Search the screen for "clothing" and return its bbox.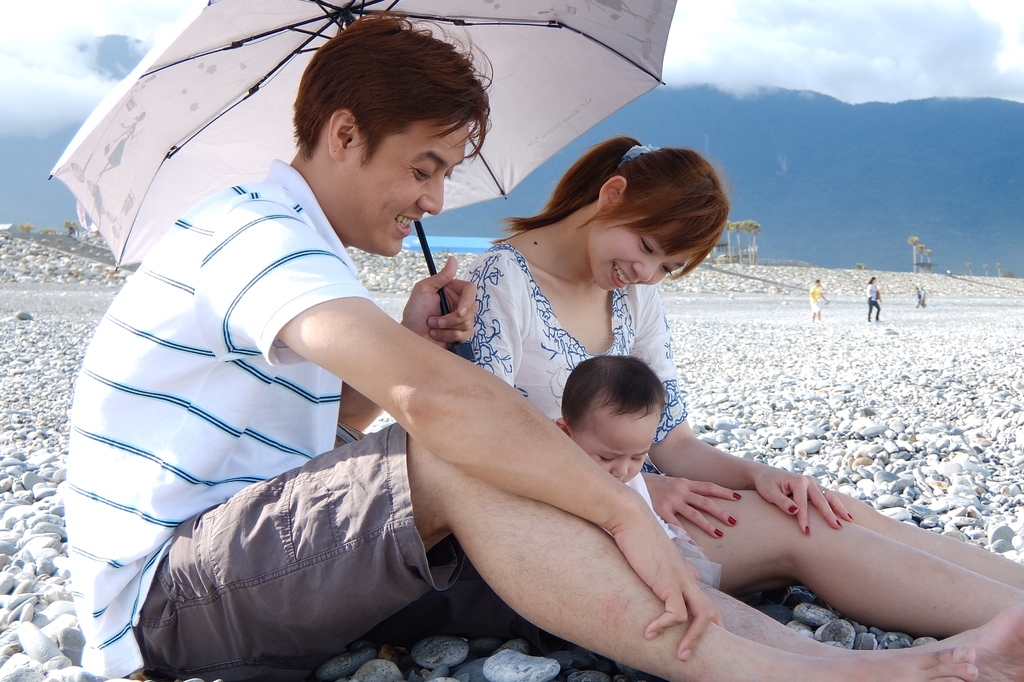
Found: left=457, top=243, right=689, bottom=471.
